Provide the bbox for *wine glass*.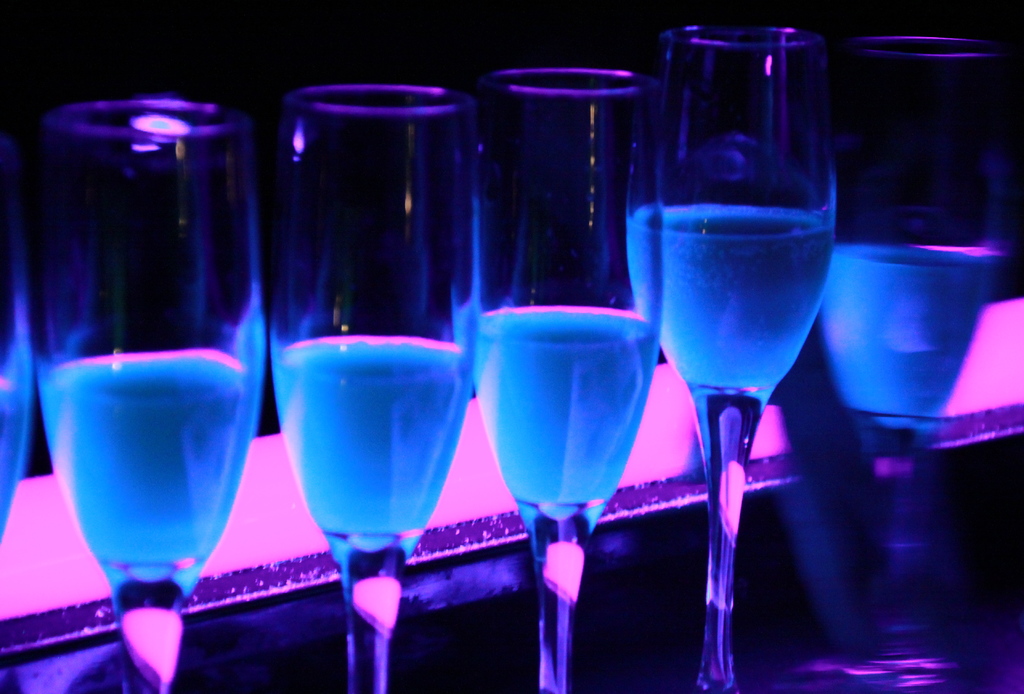
bbox=(31, 101, 266, 693).
